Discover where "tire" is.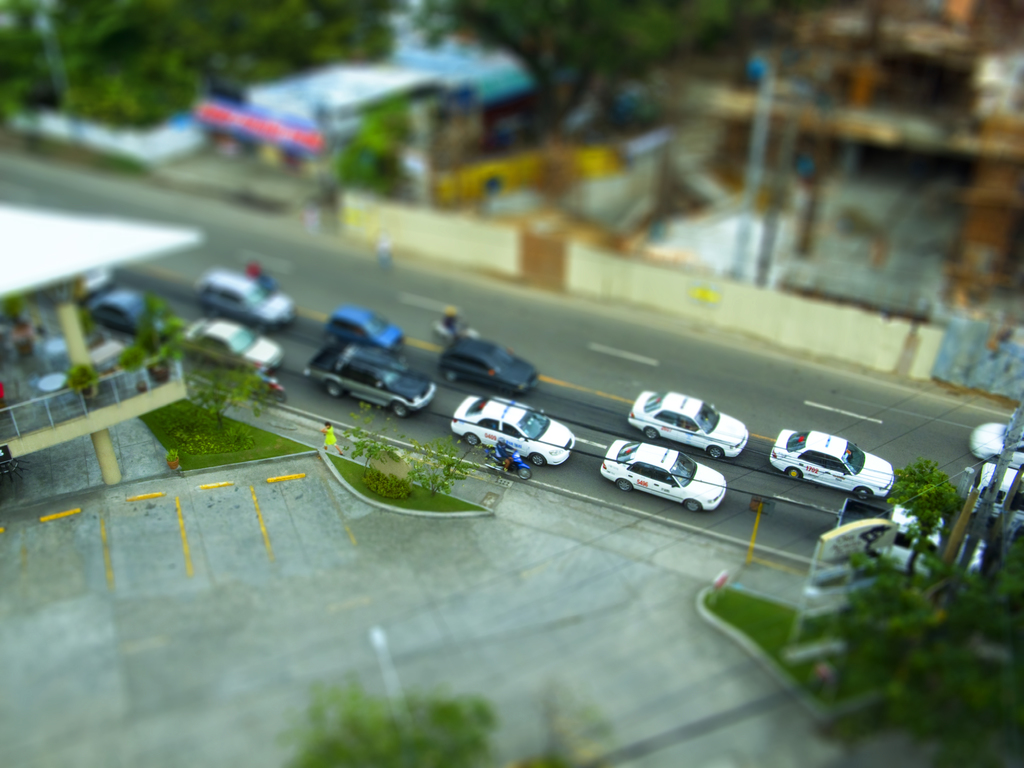
Discovered at [left=856, top=488, right=872, bottom=502].
